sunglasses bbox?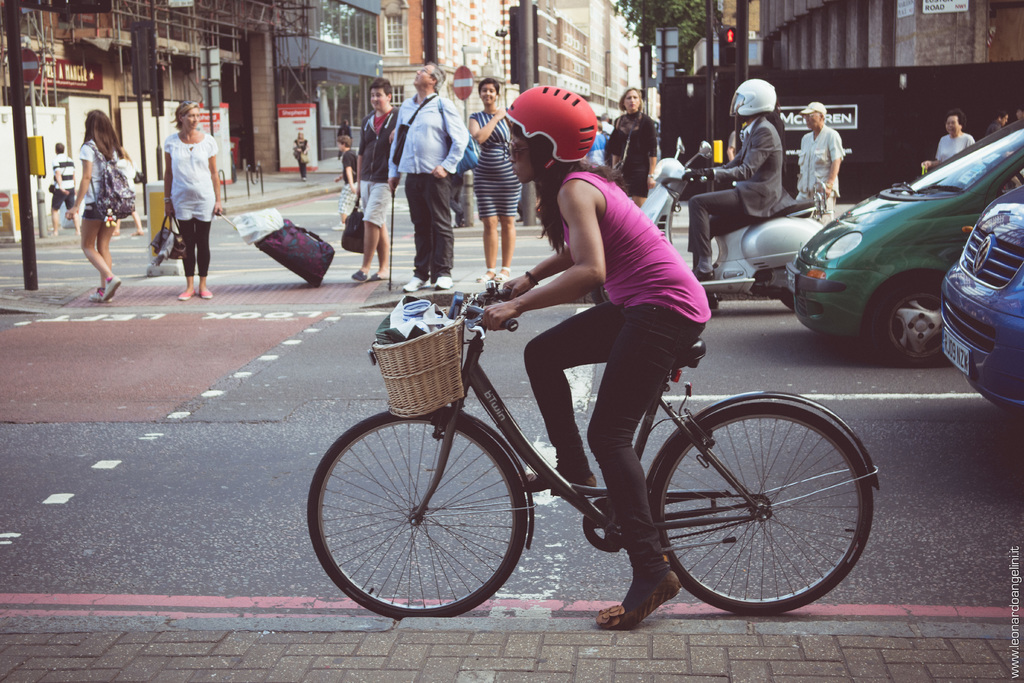
region(508, 138, 528, 158)
